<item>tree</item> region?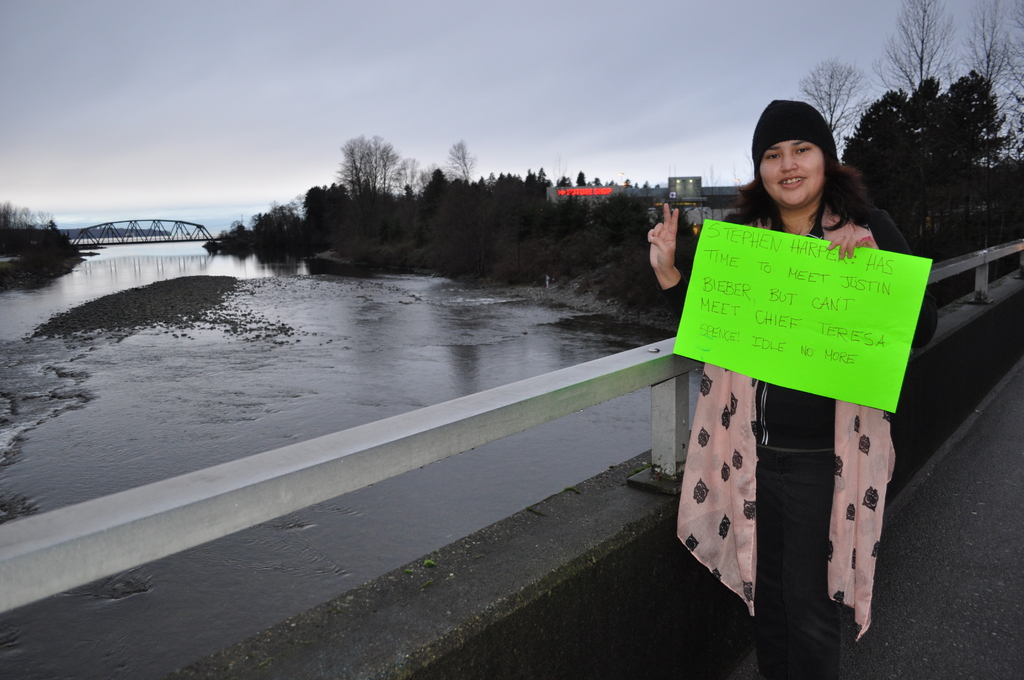
<bbox>0, 200, 58, 243</bbox>
